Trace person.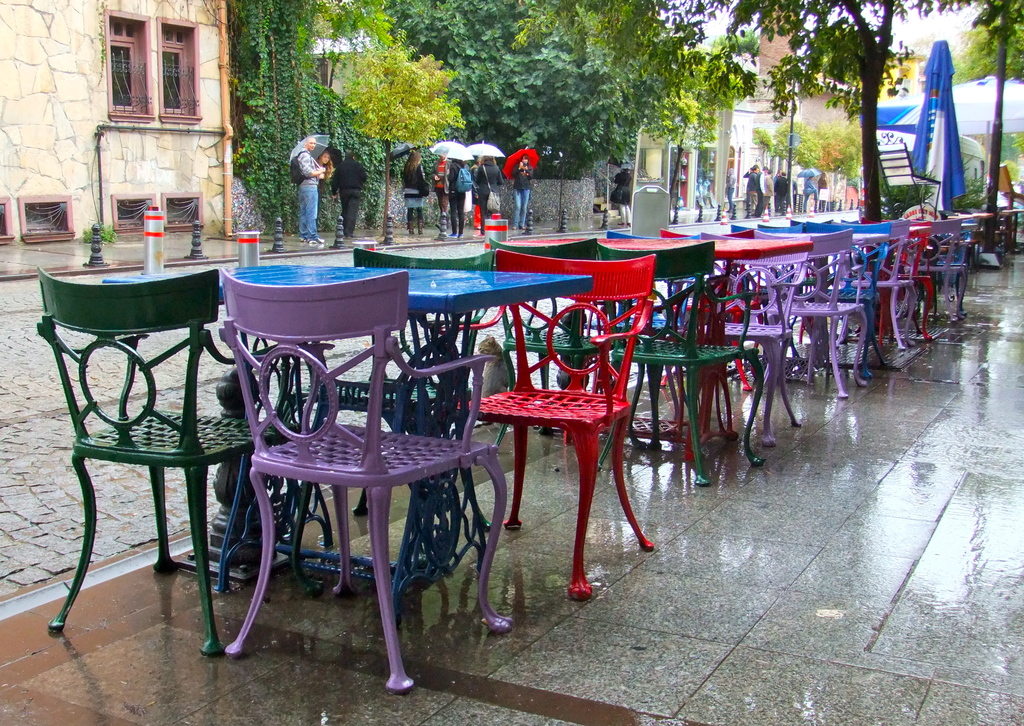
Traced to rect(433, 153, 449, 224).
